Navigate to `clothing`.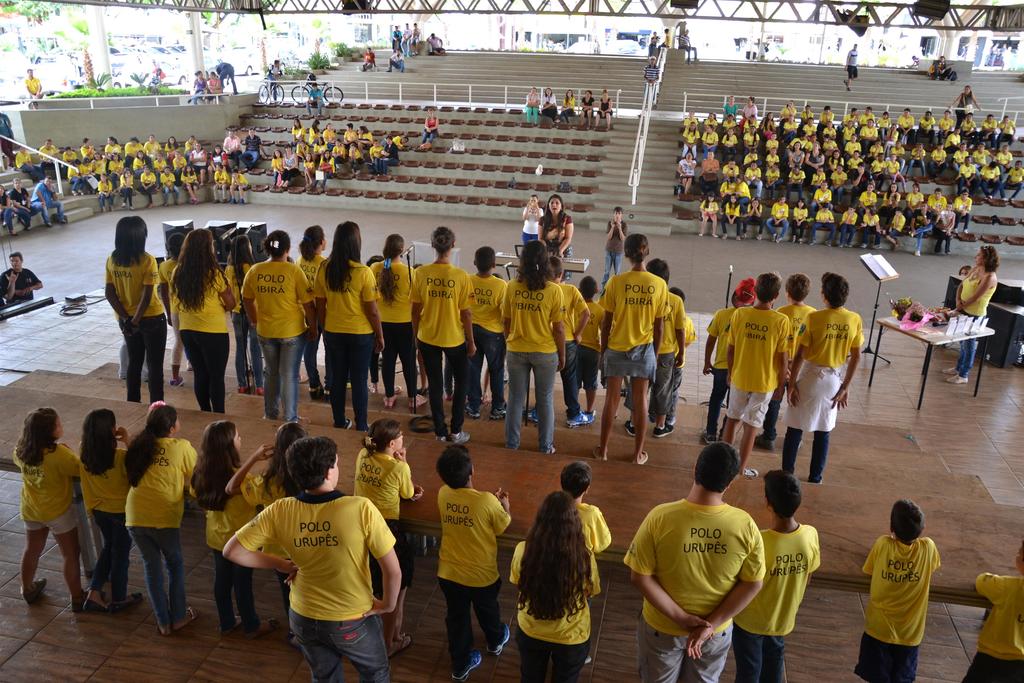
Navigation target: crop(250, 456, 294, 495).
